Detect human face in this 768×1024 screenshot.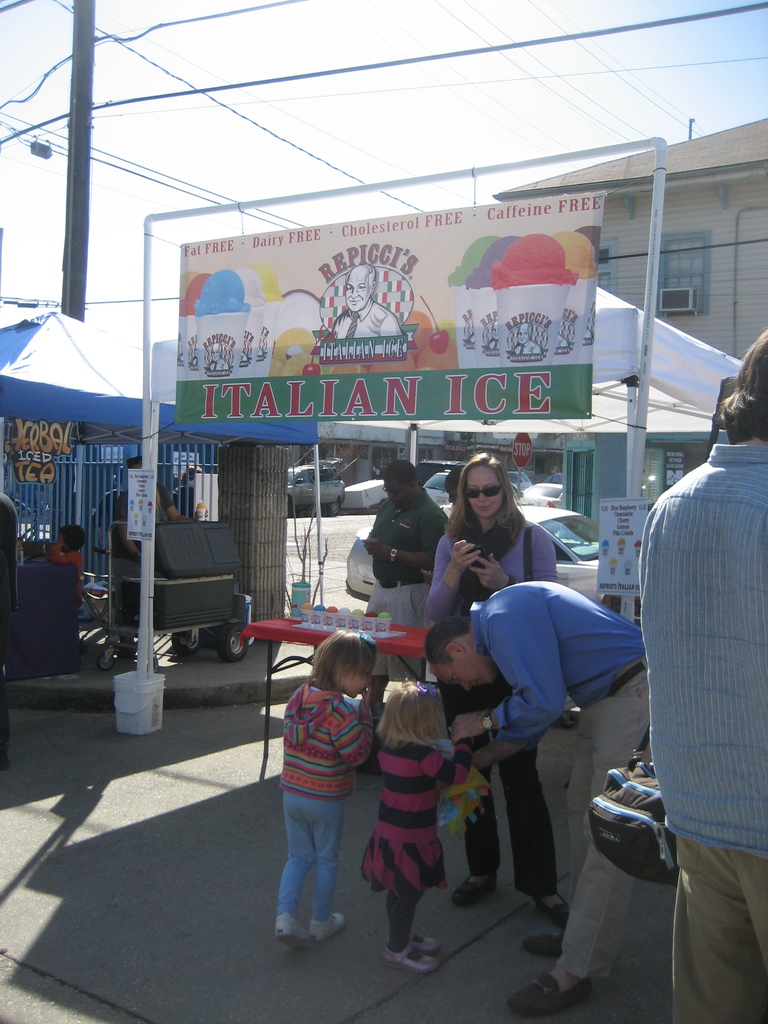
Detection: bbox=[342, 666, 374, 698].
